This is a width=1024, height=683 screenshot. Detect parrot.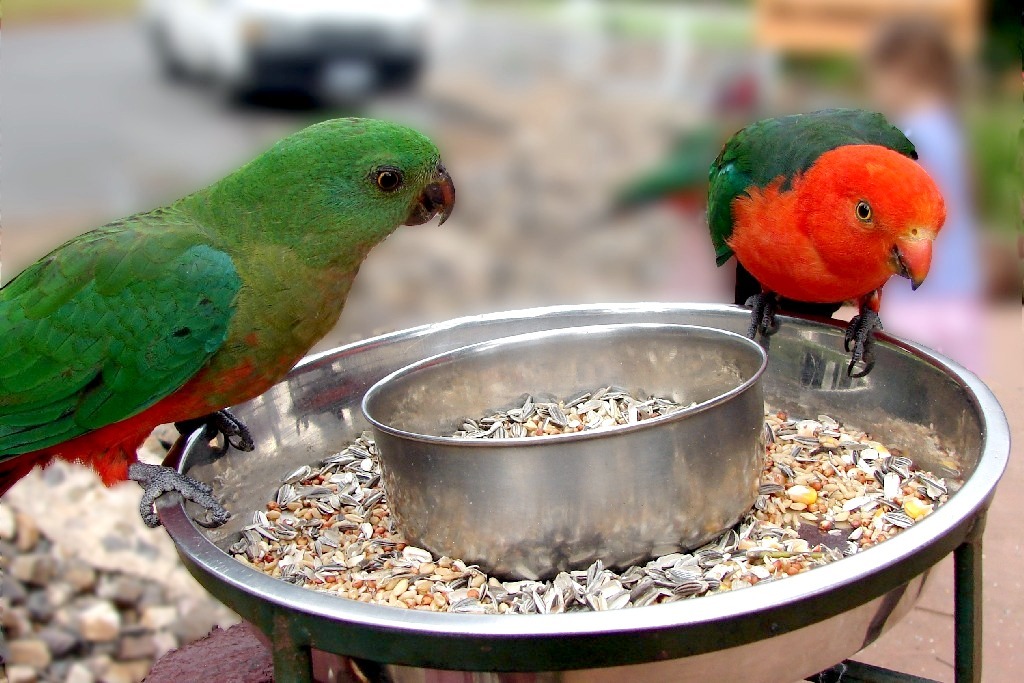
0, 112, 456, 531.
